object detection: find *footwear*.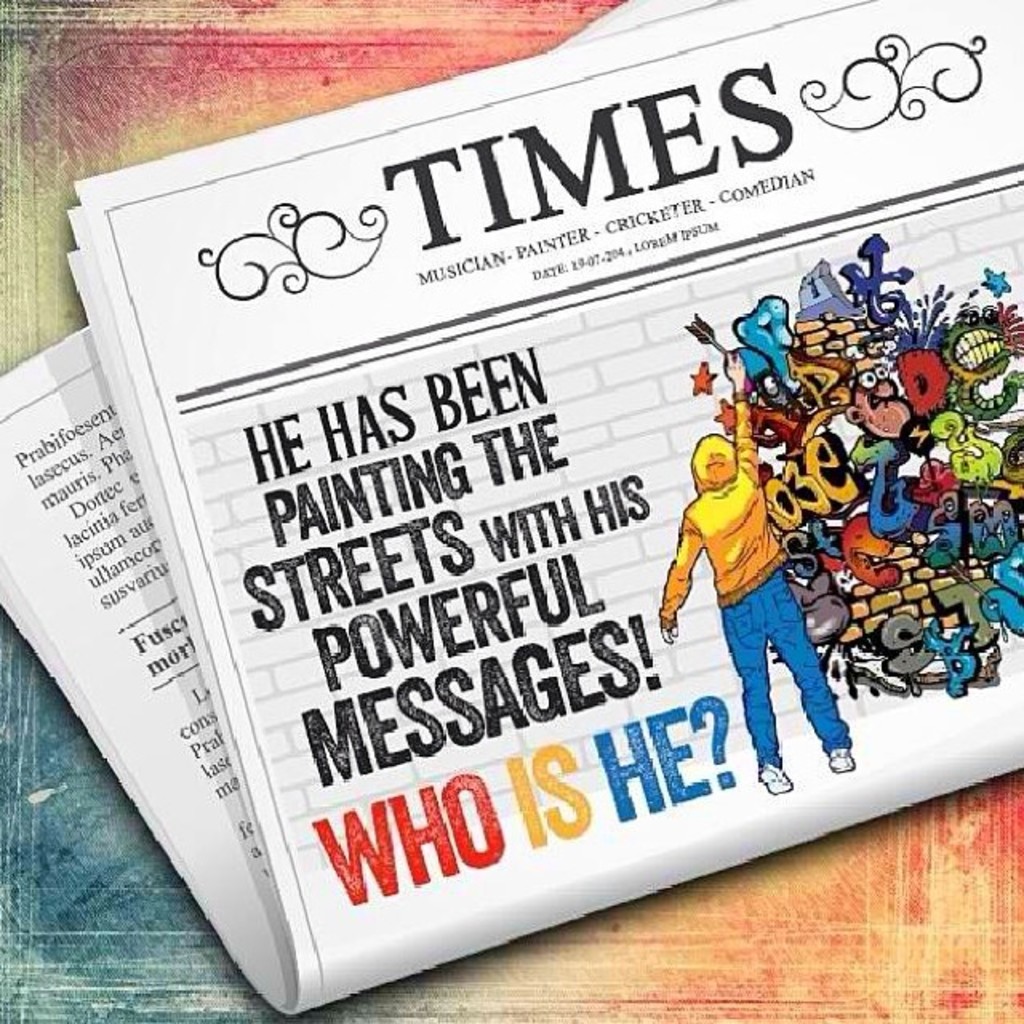
<bbox>755, 760, 795, 795</bbox>.
